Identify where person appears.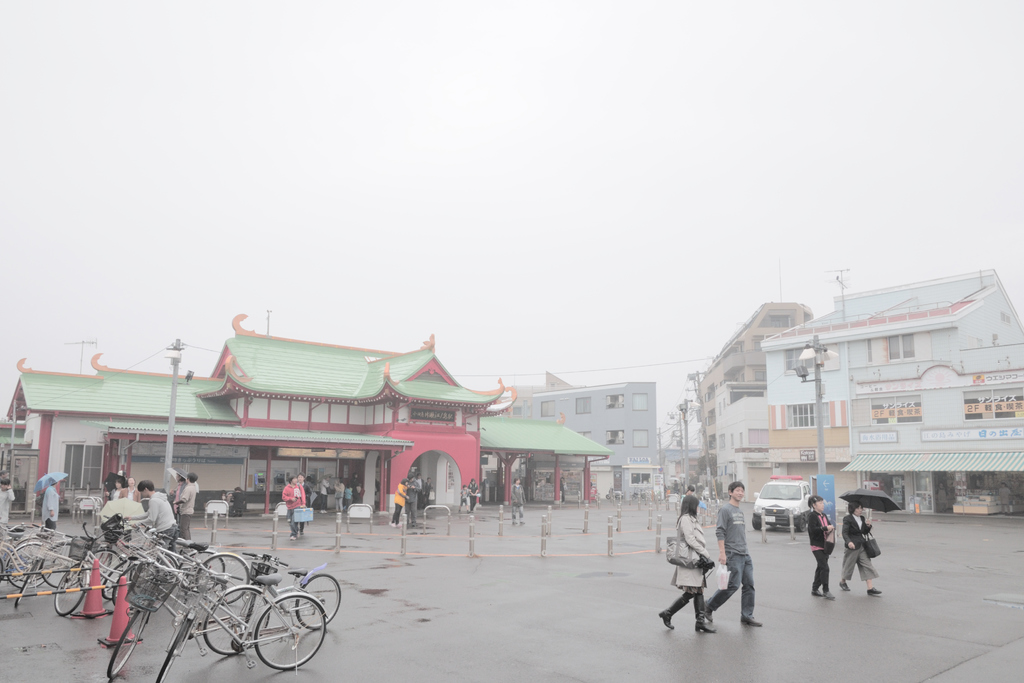
Appears at [left=90, top=474, right=148, bottom=524].
